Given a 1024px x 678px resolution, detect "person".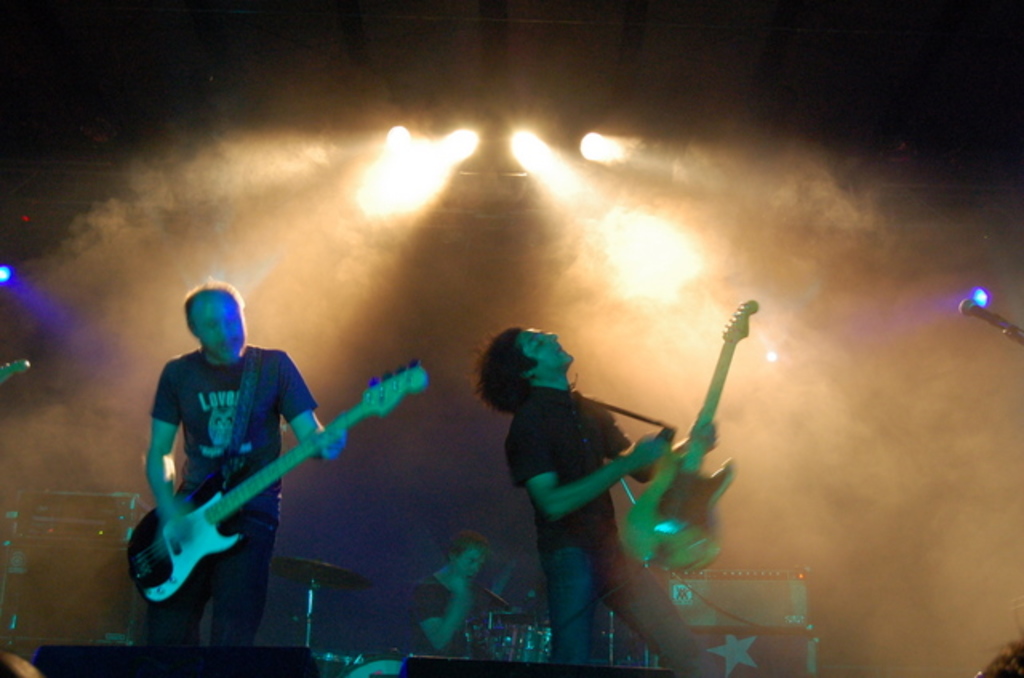
(left=971, top=635, right=1022, bottom=676).
